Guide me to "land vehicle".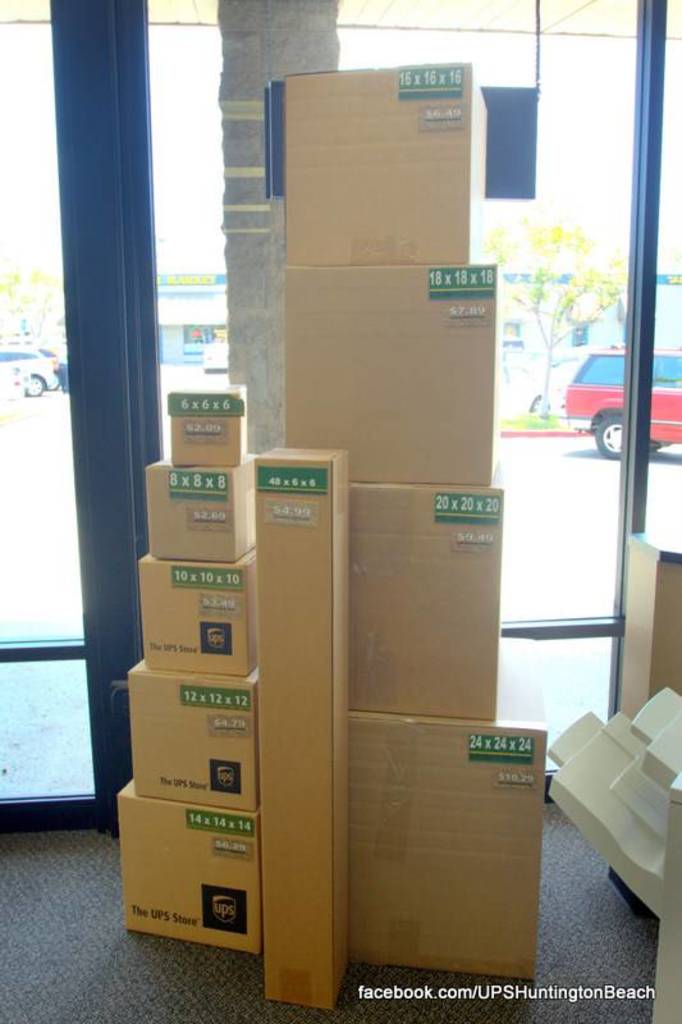
Guidance: Rect(549, 340, 681, 458).
